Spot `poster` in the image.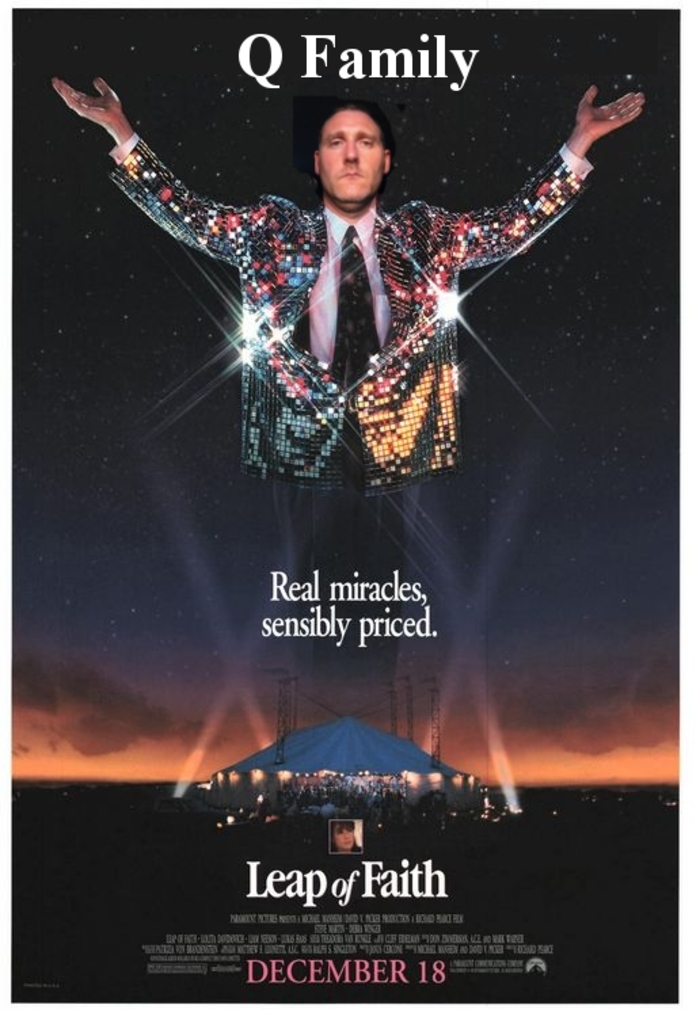
`poster` found at 0,0,699,1004.
